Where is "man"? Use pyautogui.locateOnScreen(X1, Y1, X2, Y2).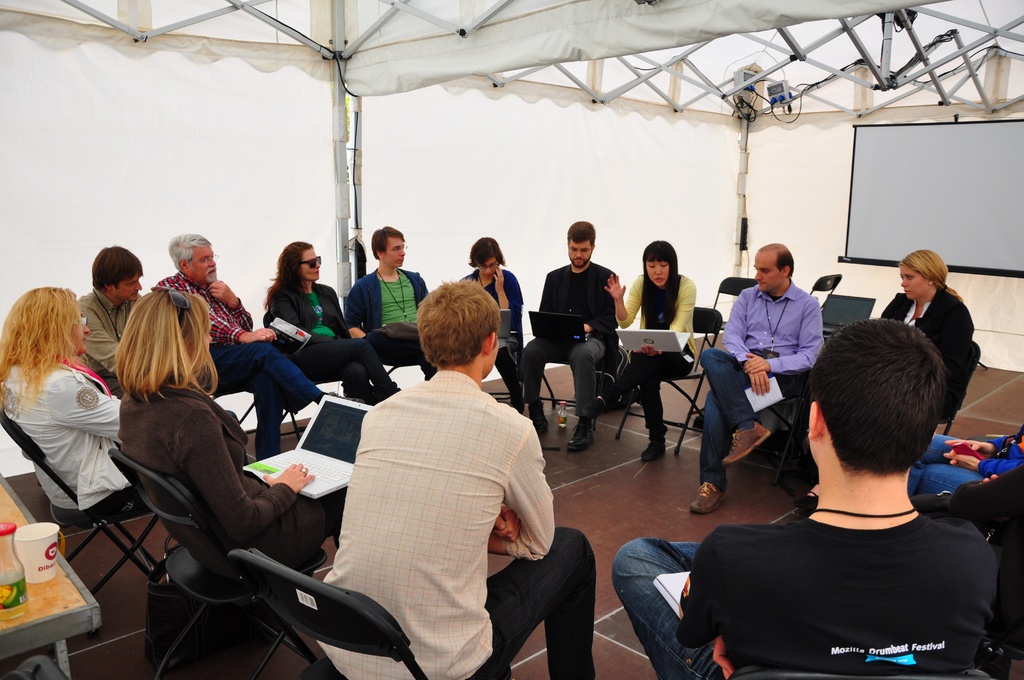
pyautogui.locateOnScreen(324, 270, 570, 677).
